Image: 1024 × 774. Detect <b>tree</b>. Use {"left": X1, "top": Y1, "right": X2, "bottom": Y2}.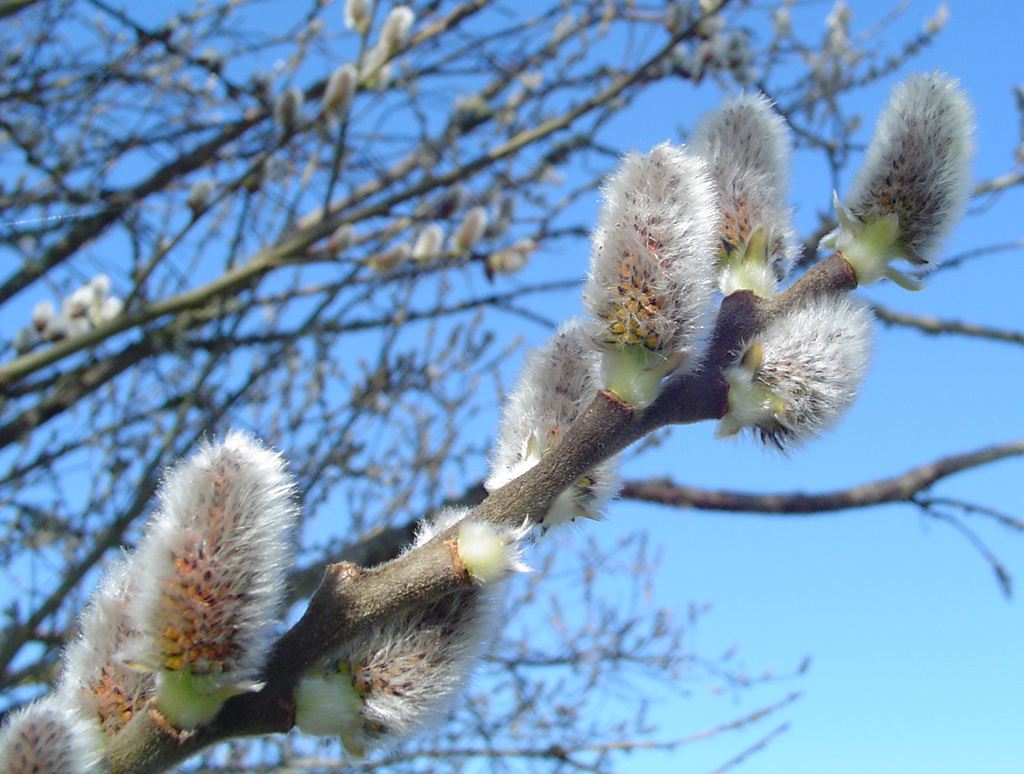
{"left": 0, "top": 0, "right": 1023, "bottom": 773}.
